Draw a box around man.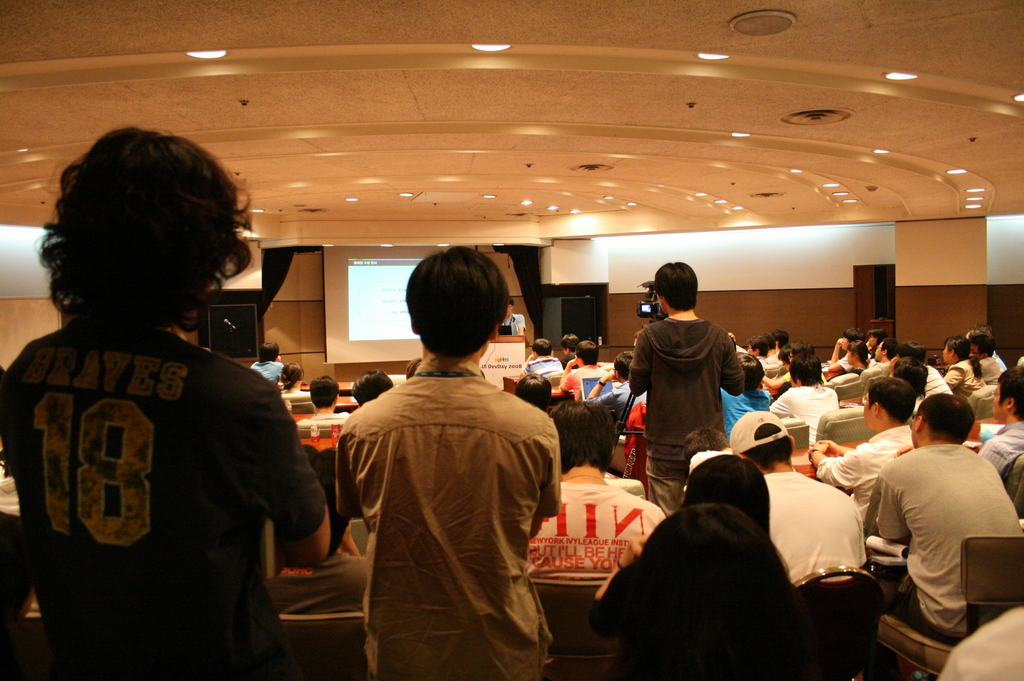
Rect(248, 342, 285, 390).
